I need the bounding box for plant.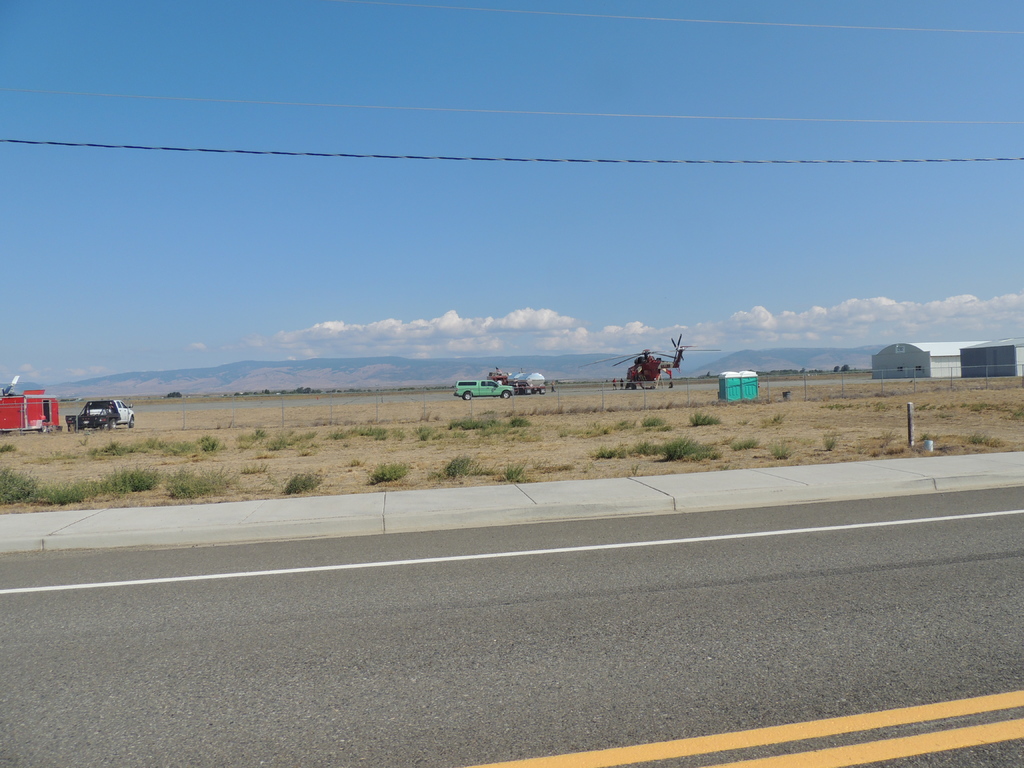
Here it is: crop(662, 432, 723, 461).
